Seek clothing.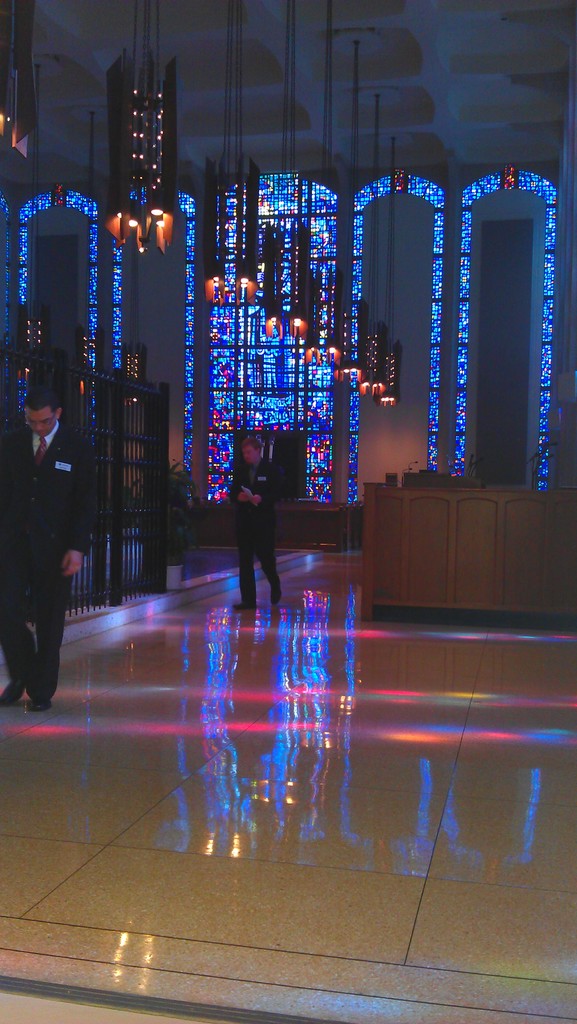
x1=6, y1=385, x2=95, y2=685.
